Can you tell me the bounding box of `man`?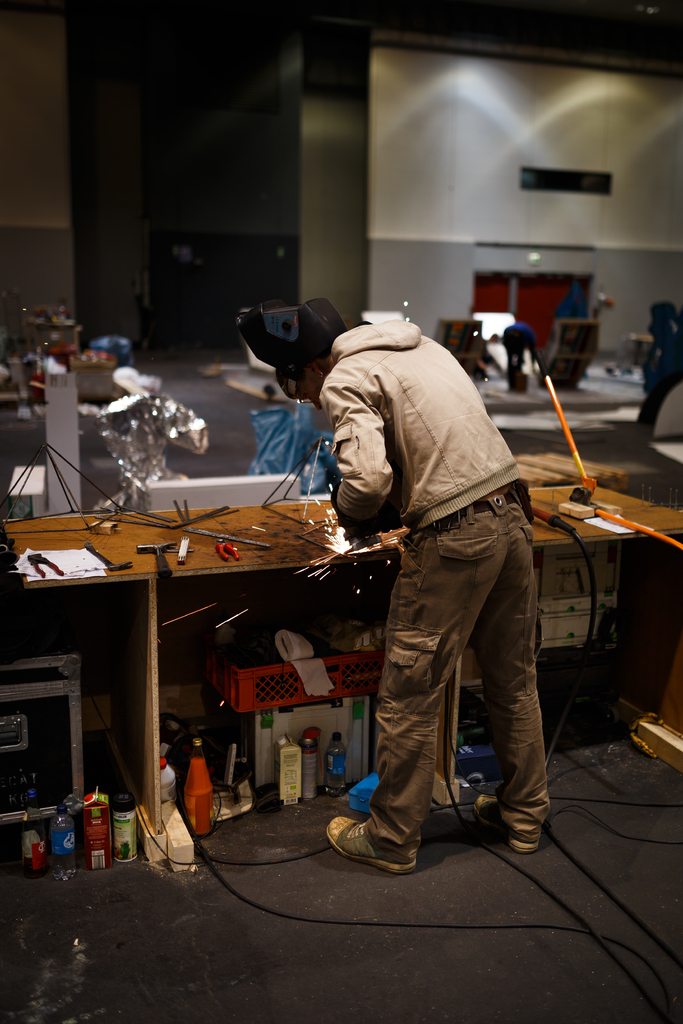
box(305, 287, 564, 866).
